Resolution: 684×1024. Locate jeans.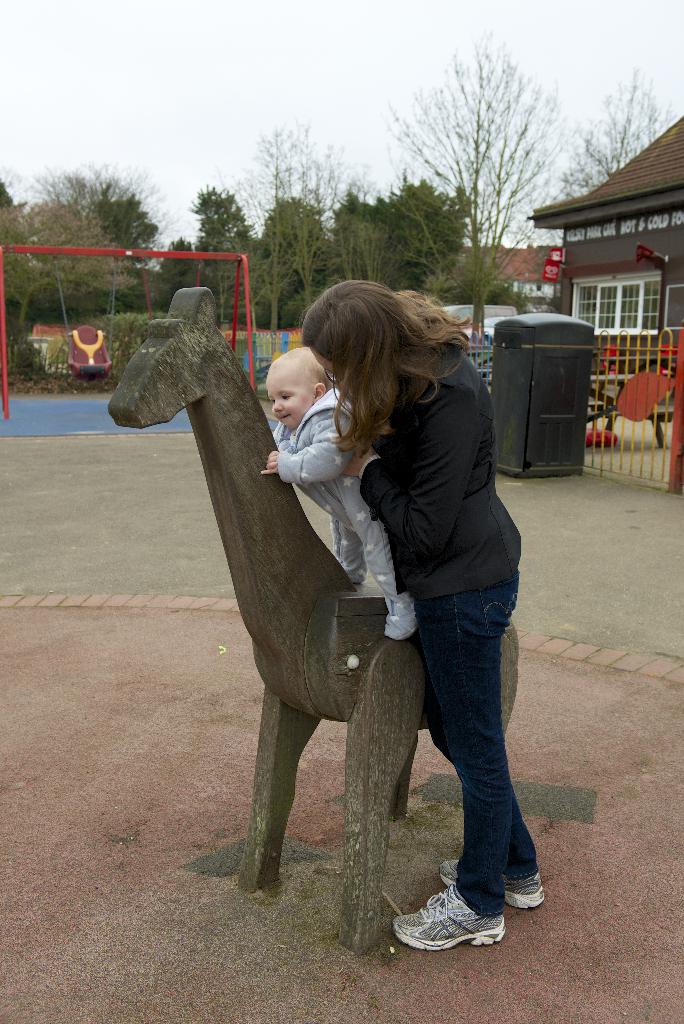
left=391, top=564, right=535, bottom=940.
